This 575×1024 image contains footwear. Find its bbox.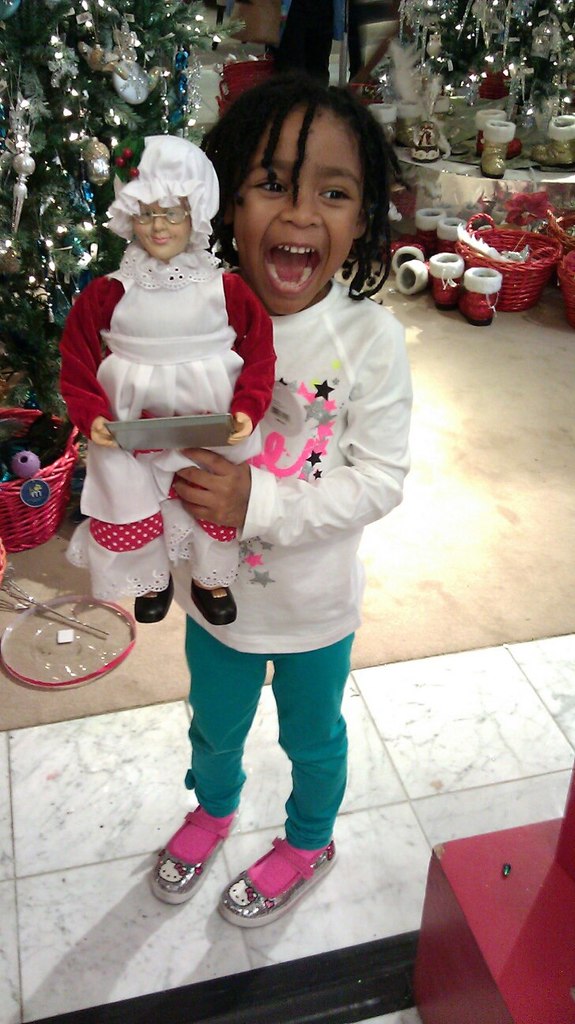
[201, 822, 340, 925].
